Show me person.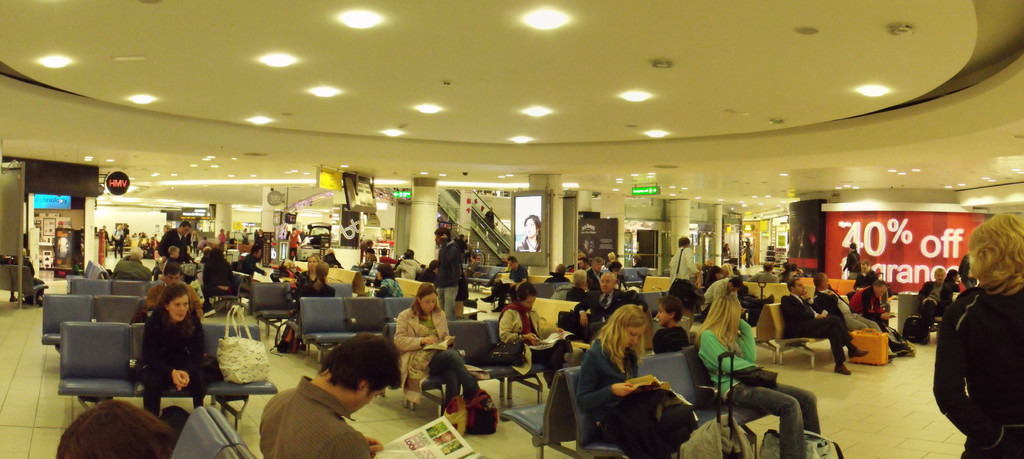
person is here: <bbox>916, 268, 950, 332</bbox>.
